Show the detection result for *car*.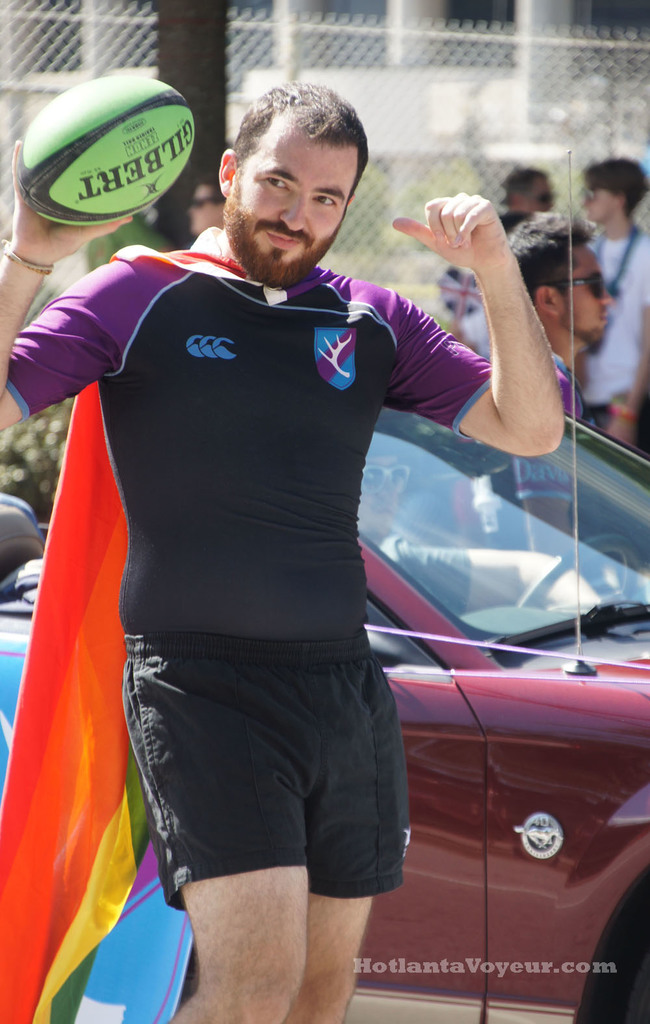
(0, 338, 649, 1023).
